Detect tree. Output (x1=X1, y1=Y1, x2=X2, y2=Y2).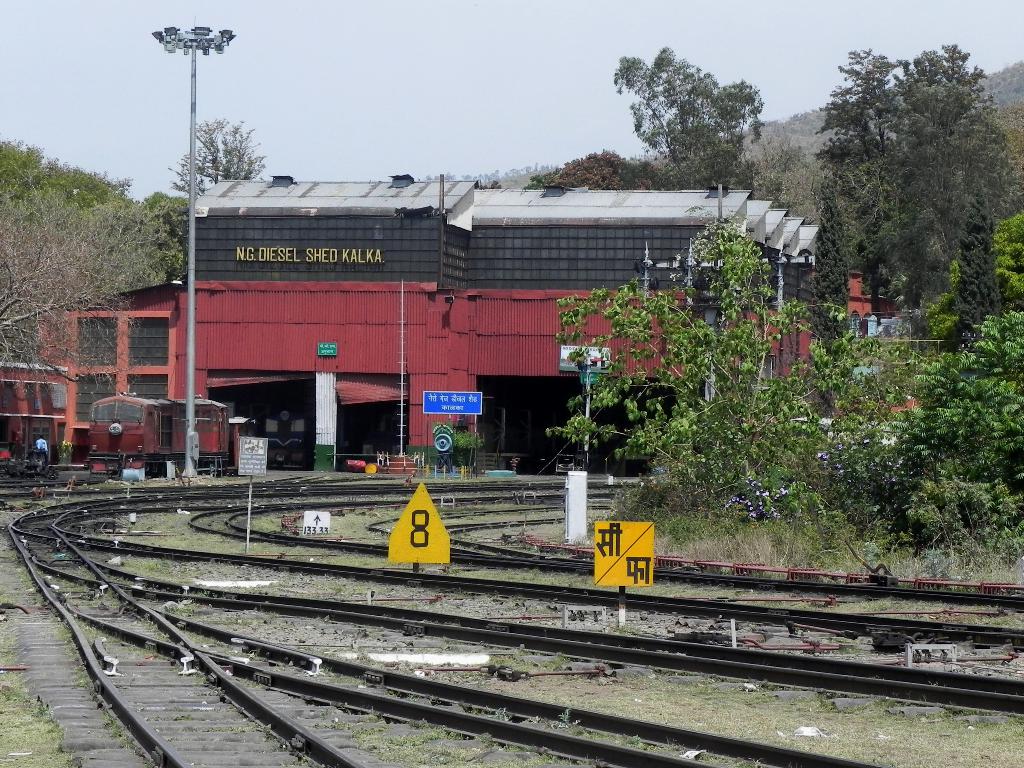
(x1=817, y1=38, x2=1002, y2=313).
